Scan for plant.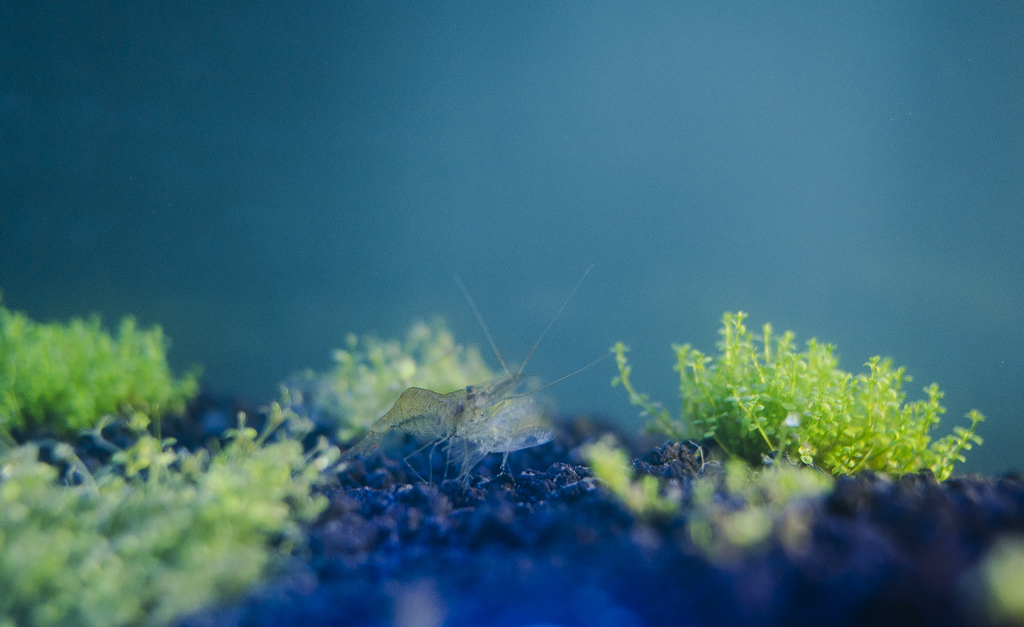
Scan result: [961,539,1023,624].
